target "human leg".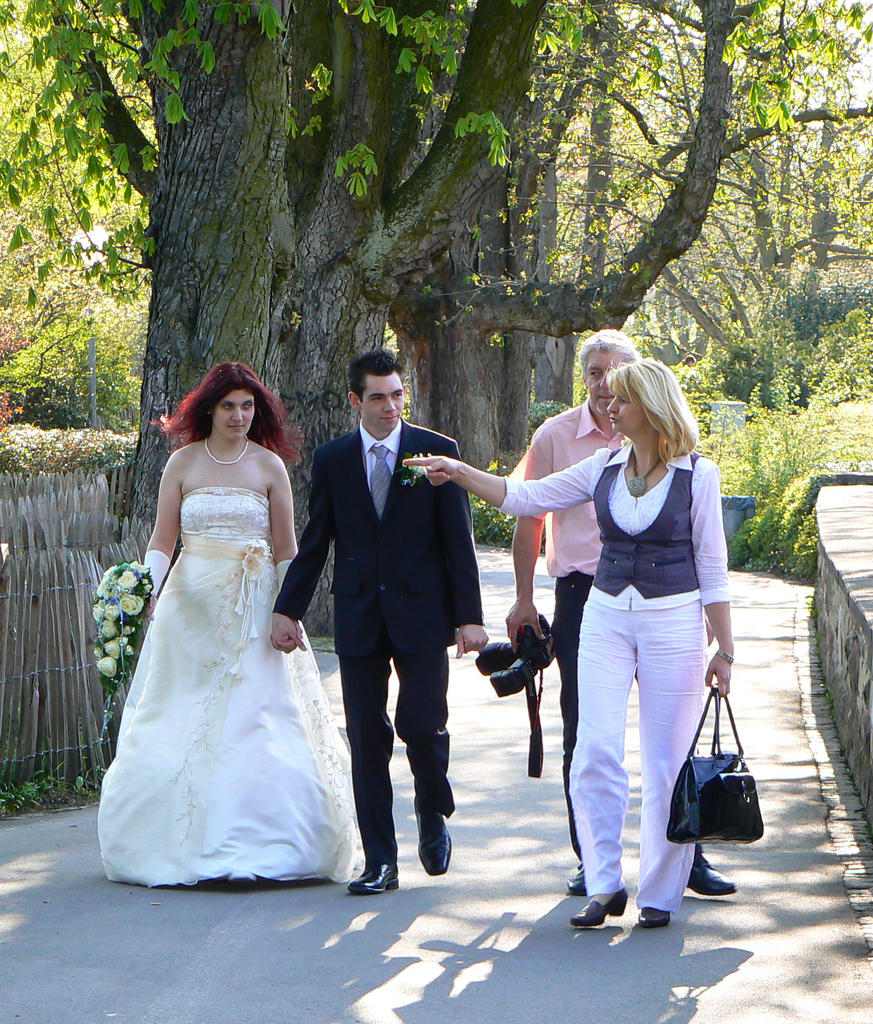
Target region: detection(555, 567, 586, 895).
